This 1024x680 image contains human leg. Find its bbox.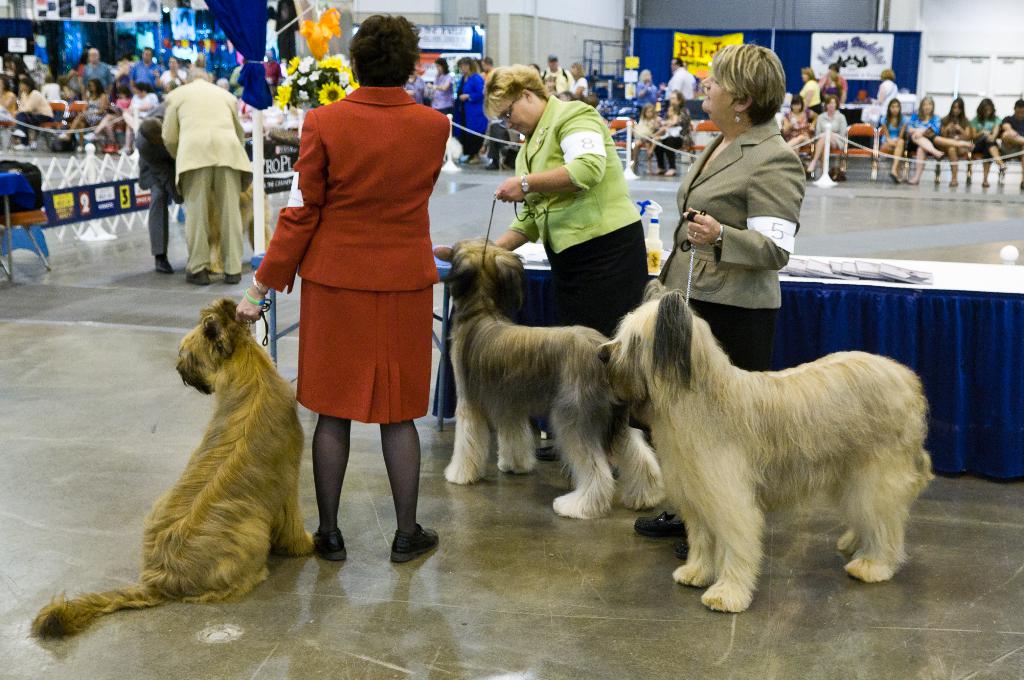
(left=58, top=112, right=86, bottom=138).
